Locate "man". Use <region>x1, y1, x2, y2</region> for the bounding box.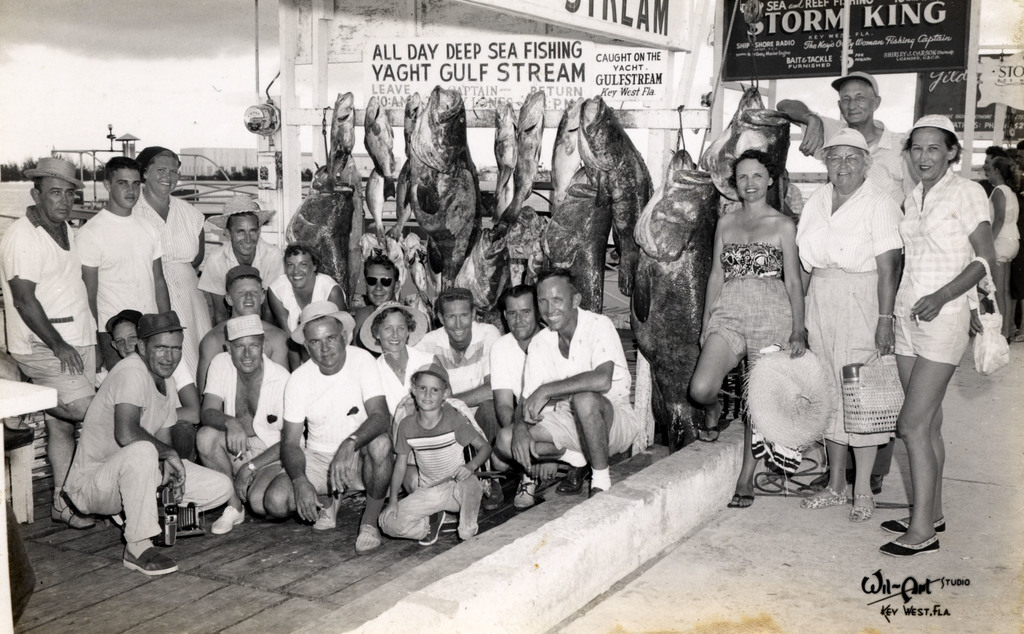
<region>197, 198, 286, 323</region>.
